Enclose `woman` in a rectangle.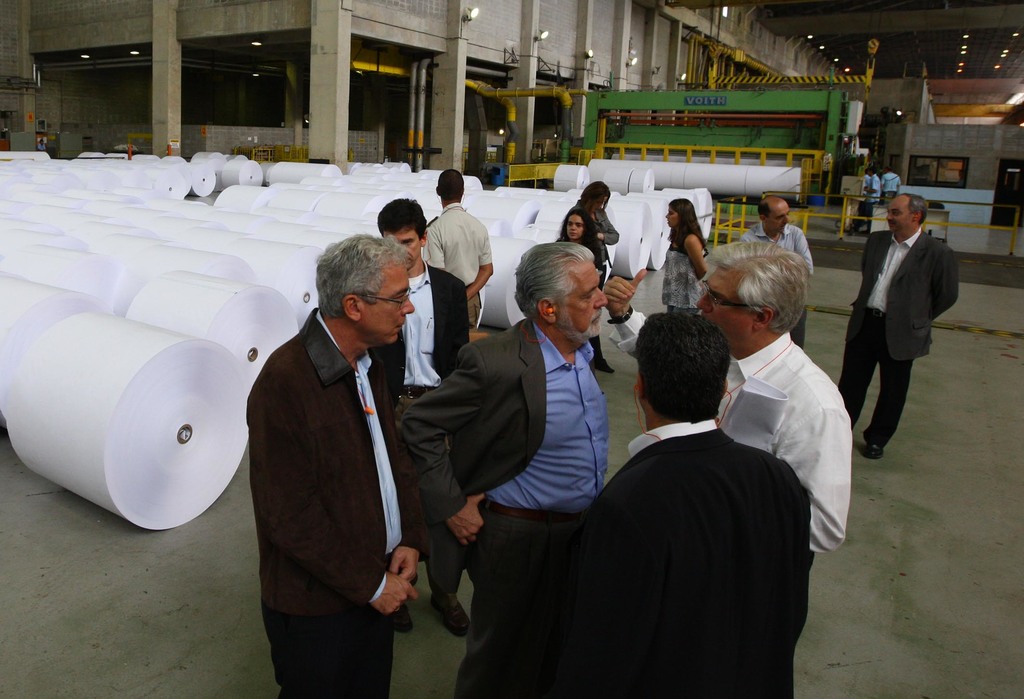
bbox=[541, 207, 598, 346].
